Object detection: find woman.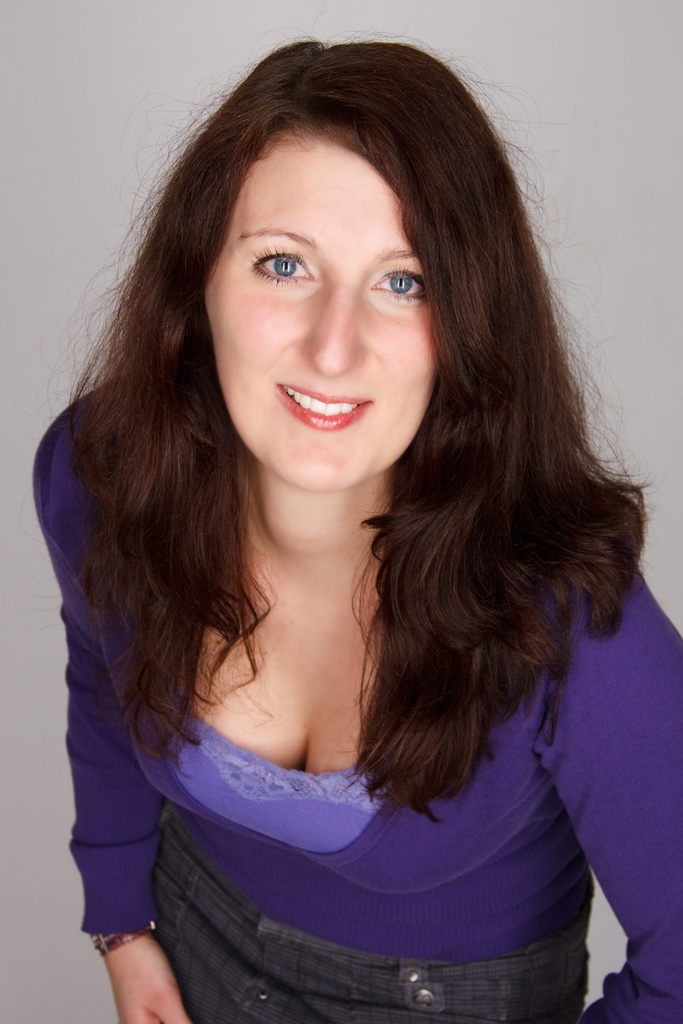
Rect(30, 49, 682, 999).
